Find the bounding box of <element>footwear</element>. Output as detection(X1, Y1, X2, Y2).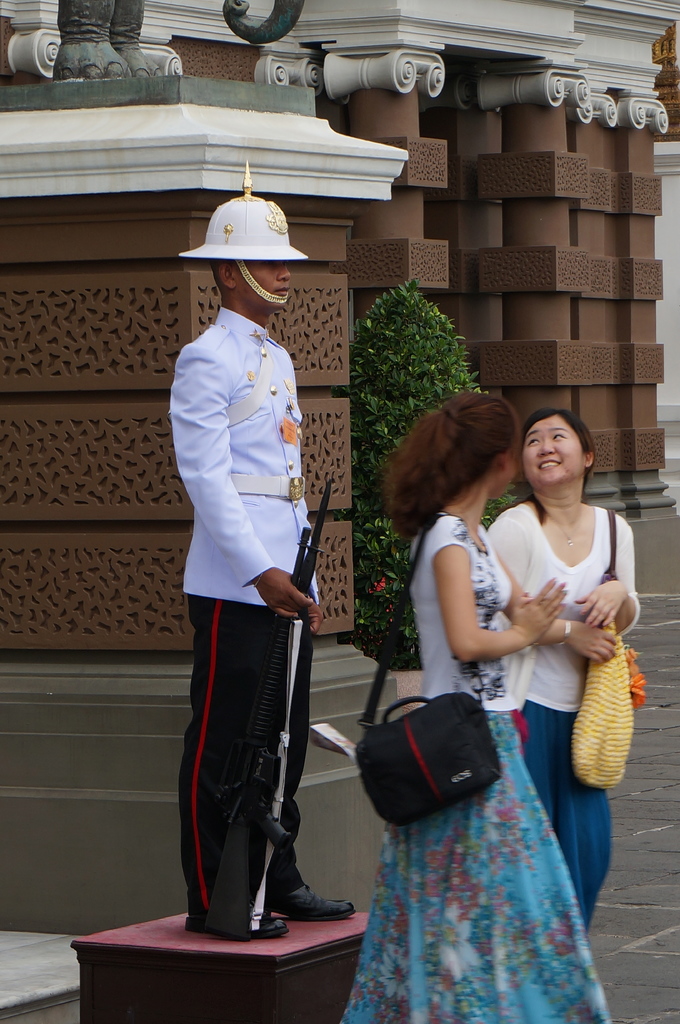
detection(186, 912, 288, 943).
